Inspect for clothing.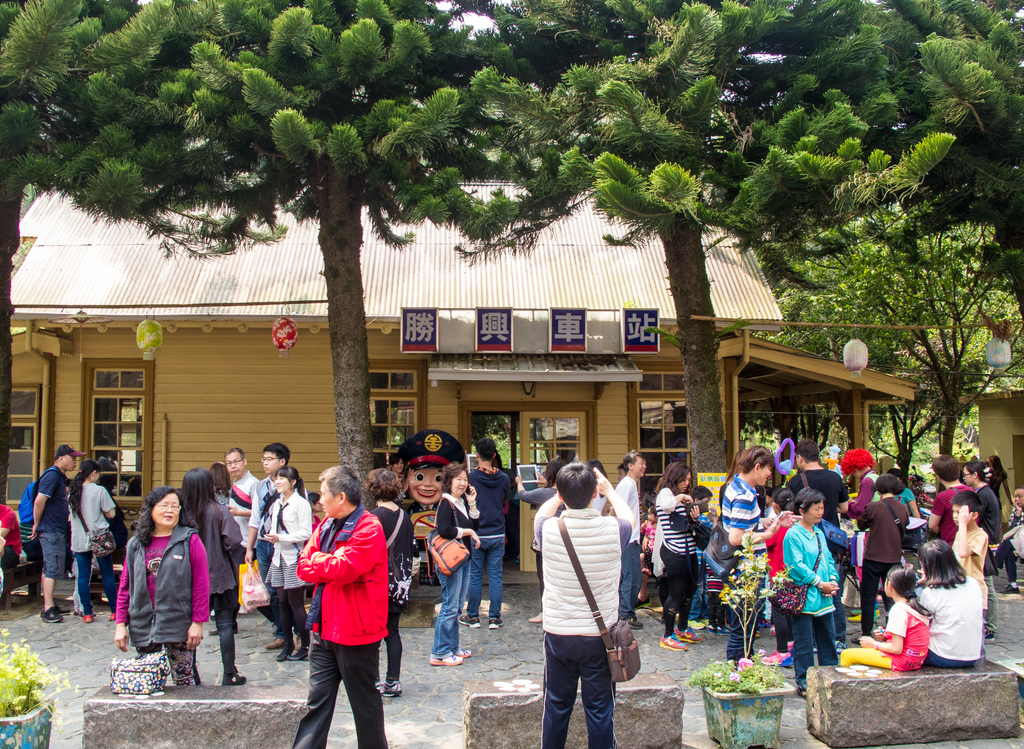
Inspection: box(248, 474, 282, 627).
